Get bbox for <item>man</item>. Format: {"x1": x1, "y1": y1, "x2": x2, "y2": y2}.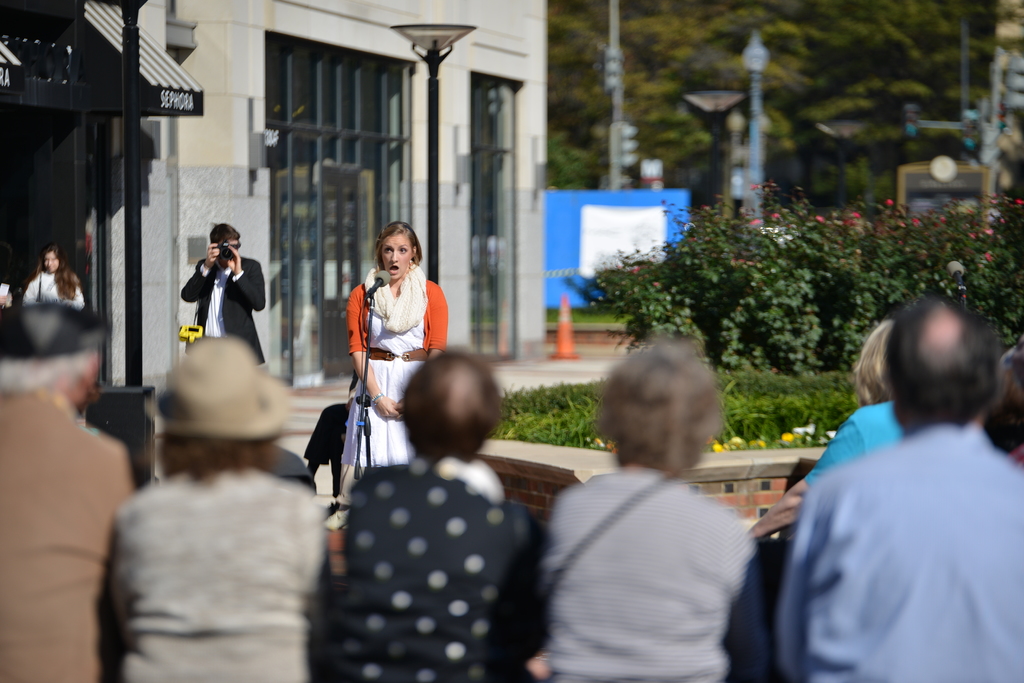
{"x1": 0, "y1": 296, "x2": 140, "y2": 682}.
